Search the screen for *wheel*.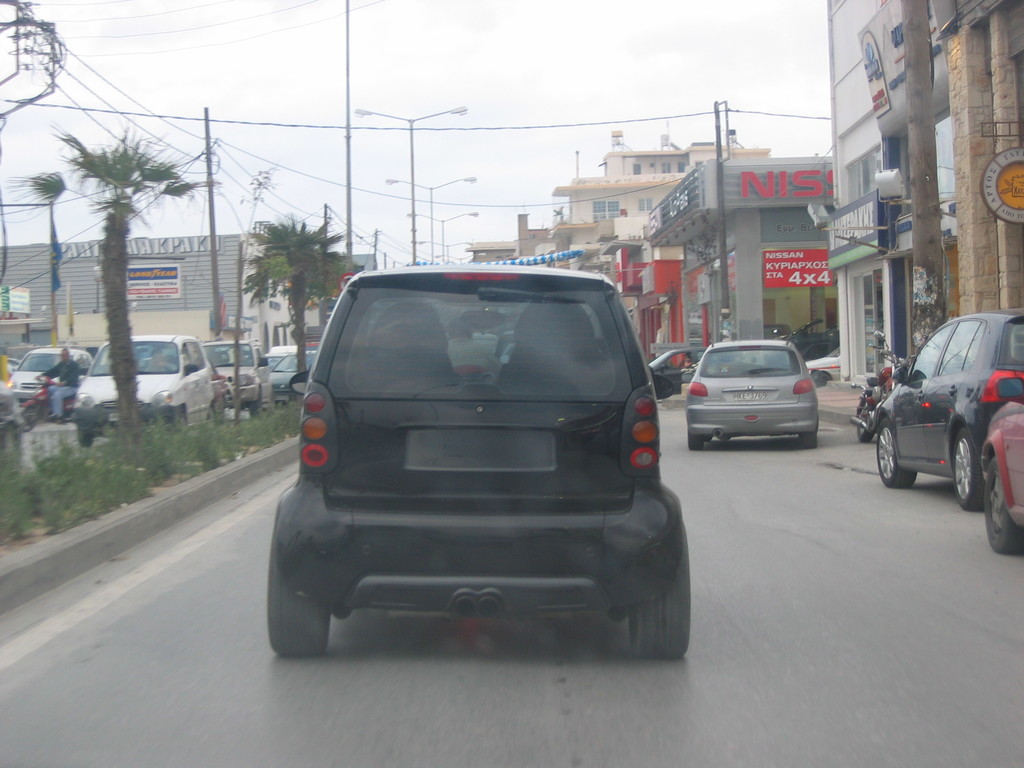
Found at (813,373,832,387).
